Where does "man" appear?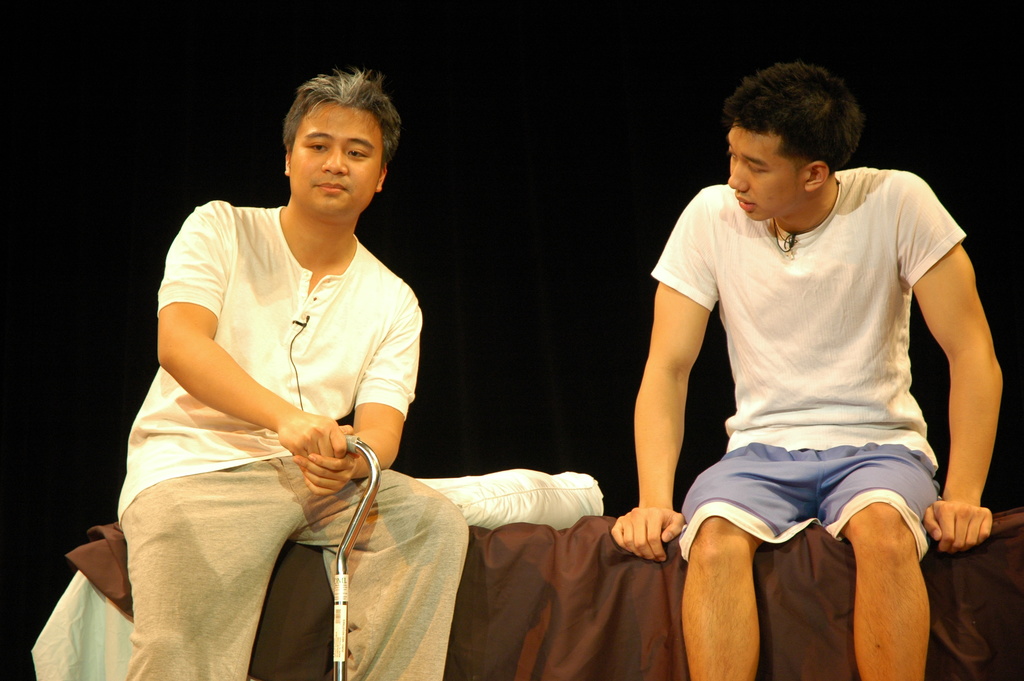
Appears at bbox=(626, 37, 989, 680).
